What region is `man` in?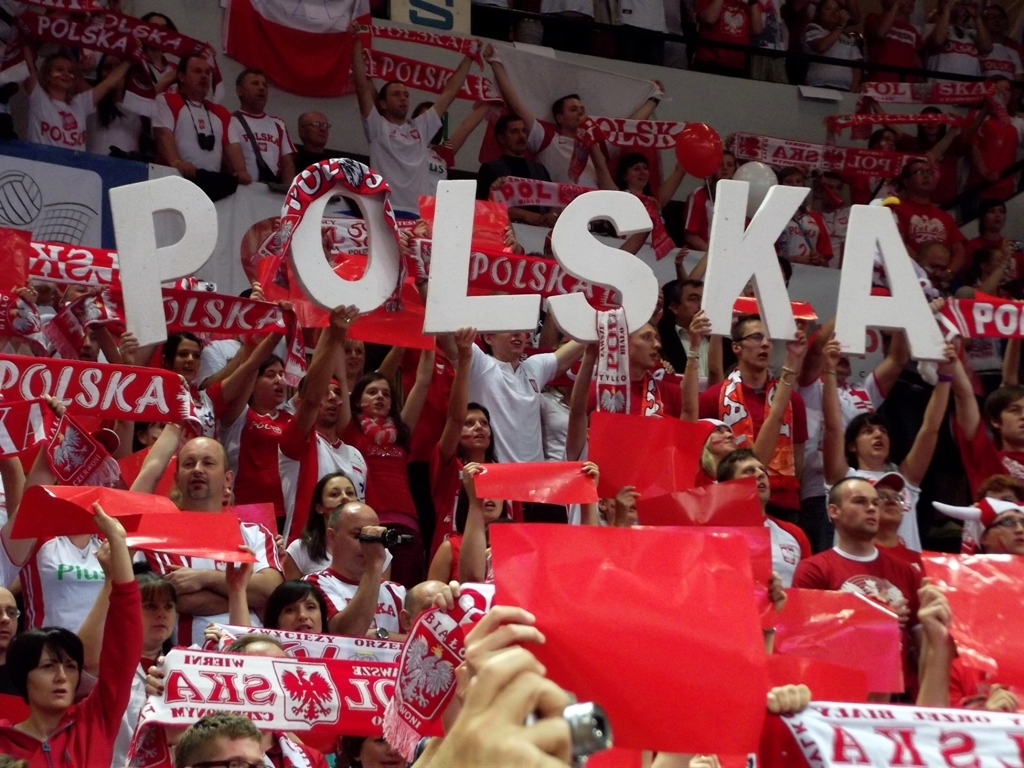
<box>489,117,554,232</box>.
